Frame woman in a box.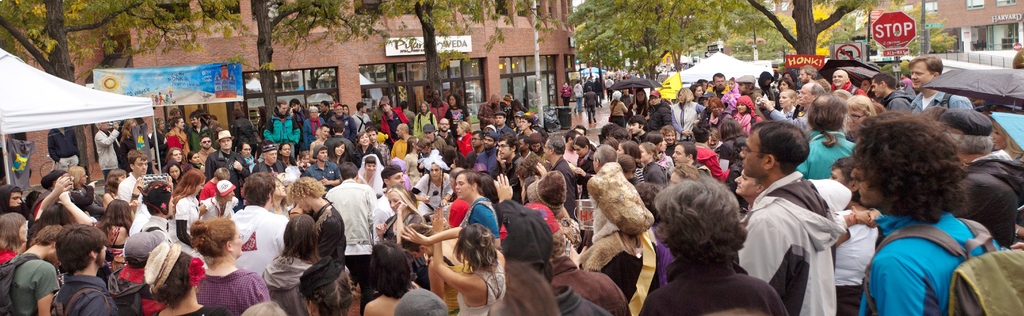
(196,219,271,315).
